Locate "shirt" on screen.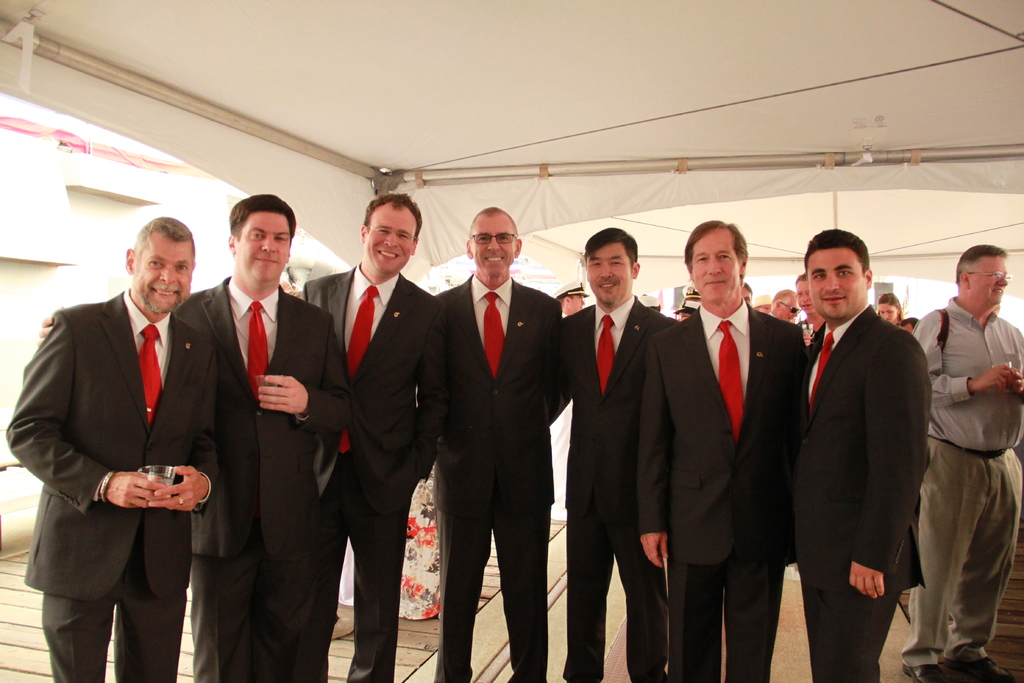
On screen at bbox=[346, 264, 400, 356].
